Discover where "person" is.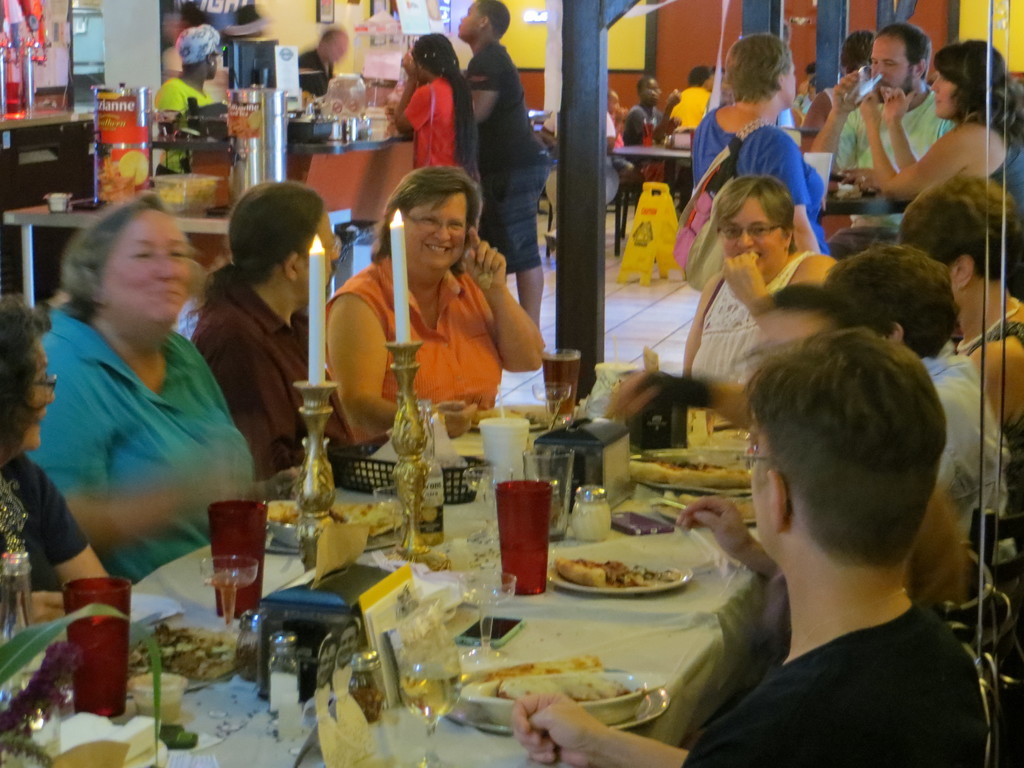
Discovered at 23, 196, 269, 593.
